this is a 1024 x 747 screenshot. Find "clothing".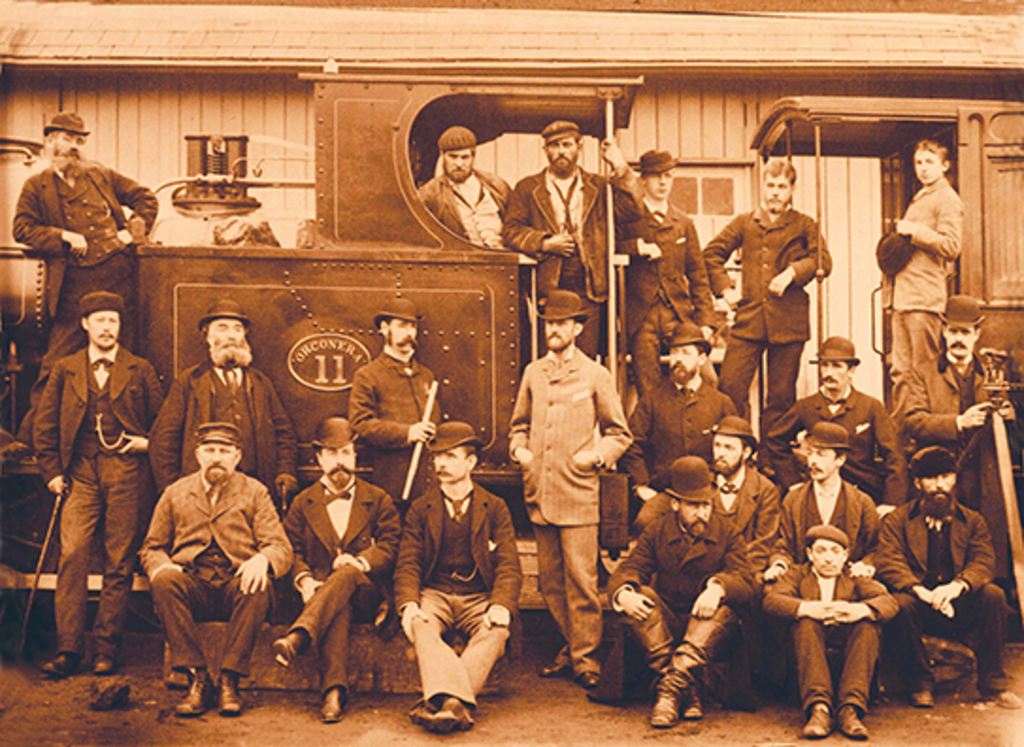
Bounding box: Rect(760, 564, 900, 717).
